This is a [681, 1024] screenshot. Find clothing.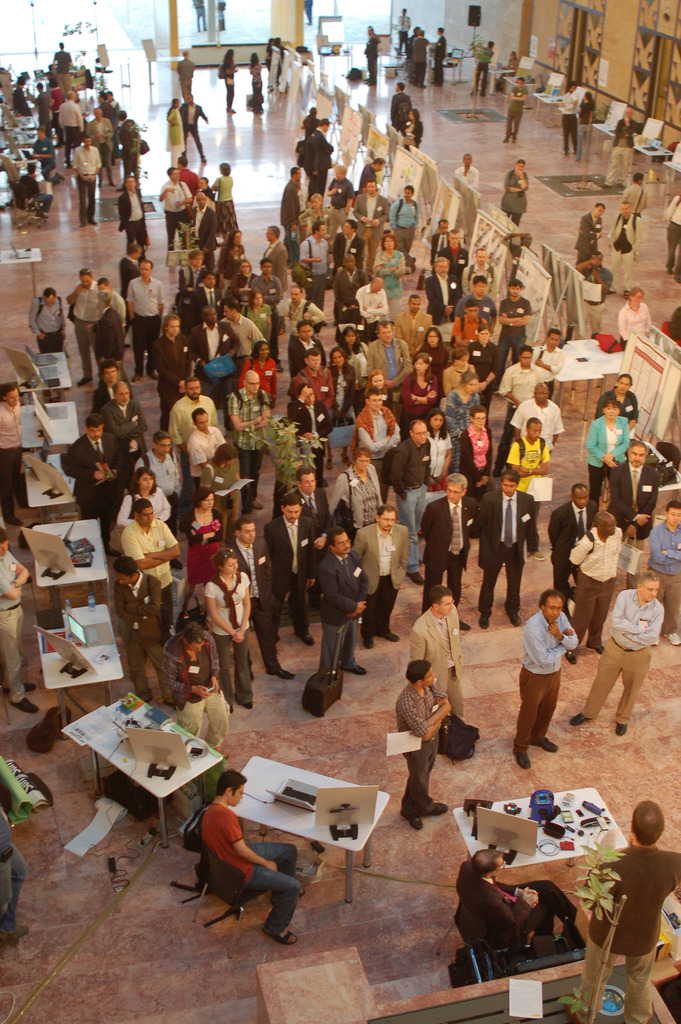
Bounding box: 390, 195, 421, 257.
